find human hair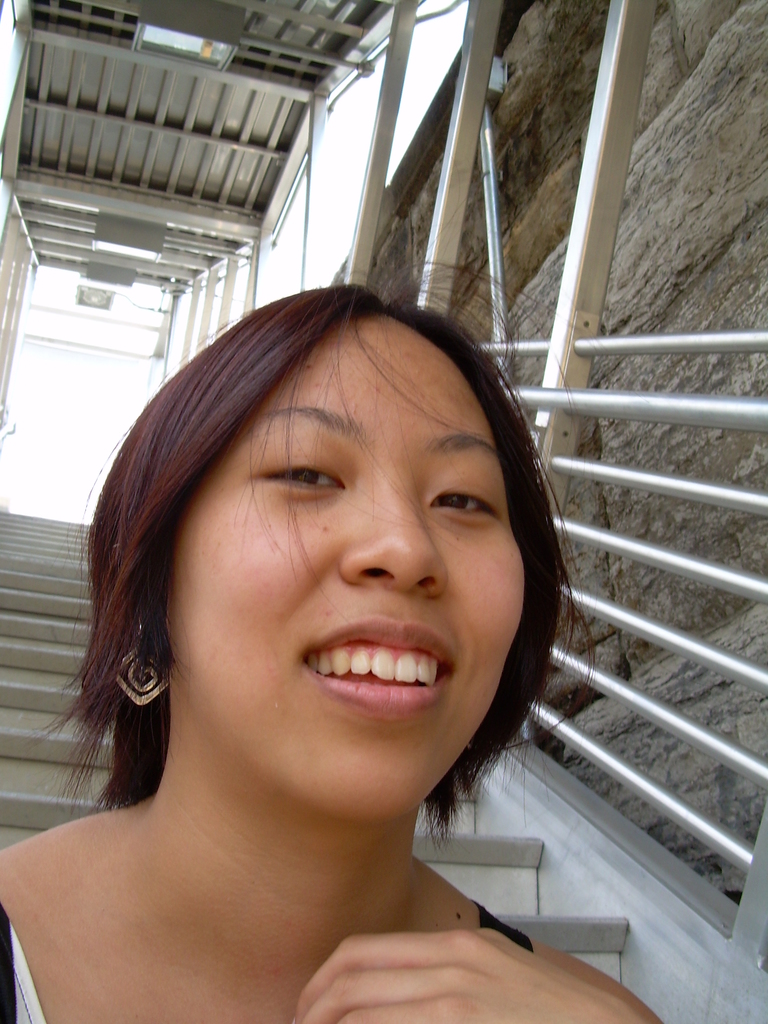
[48, 268, 602, 858]
